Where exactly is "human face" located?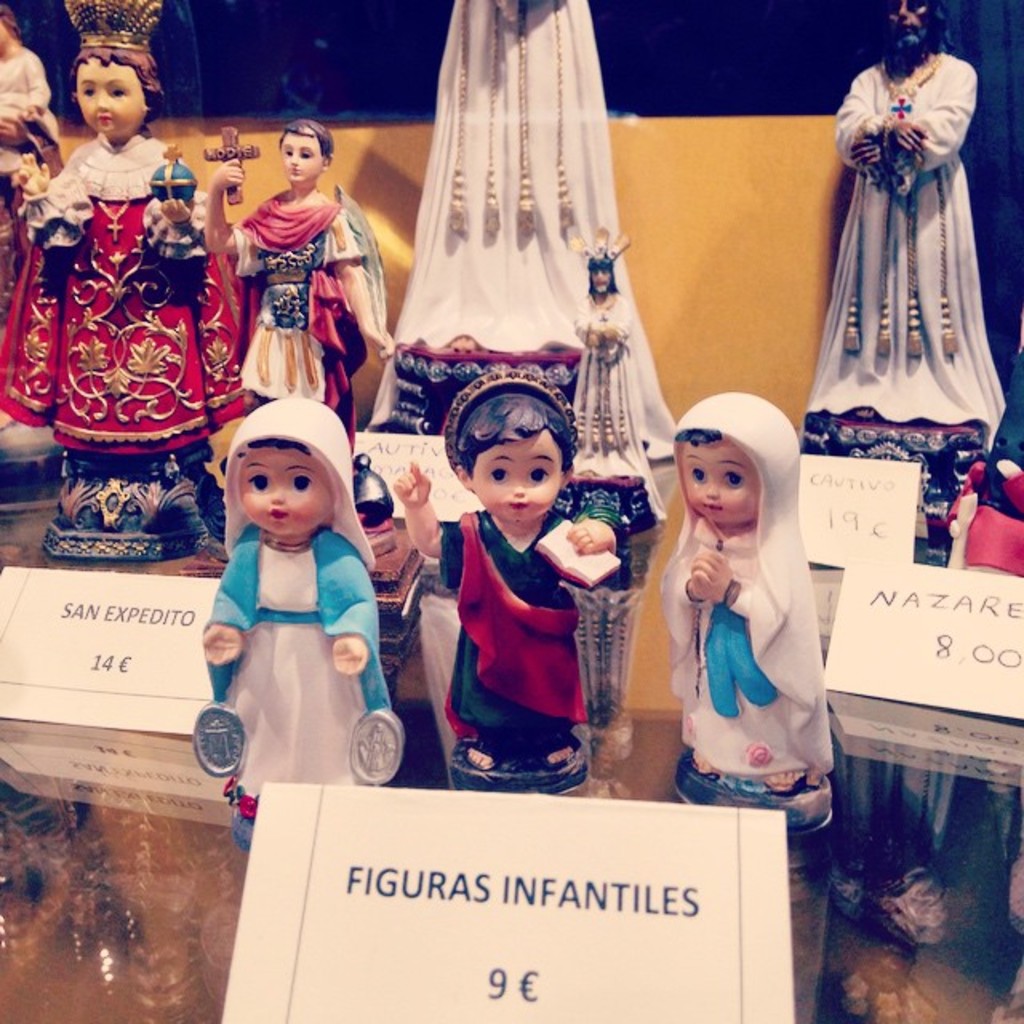
Its bounding box is l=282, t=123, r=318, b=189.
